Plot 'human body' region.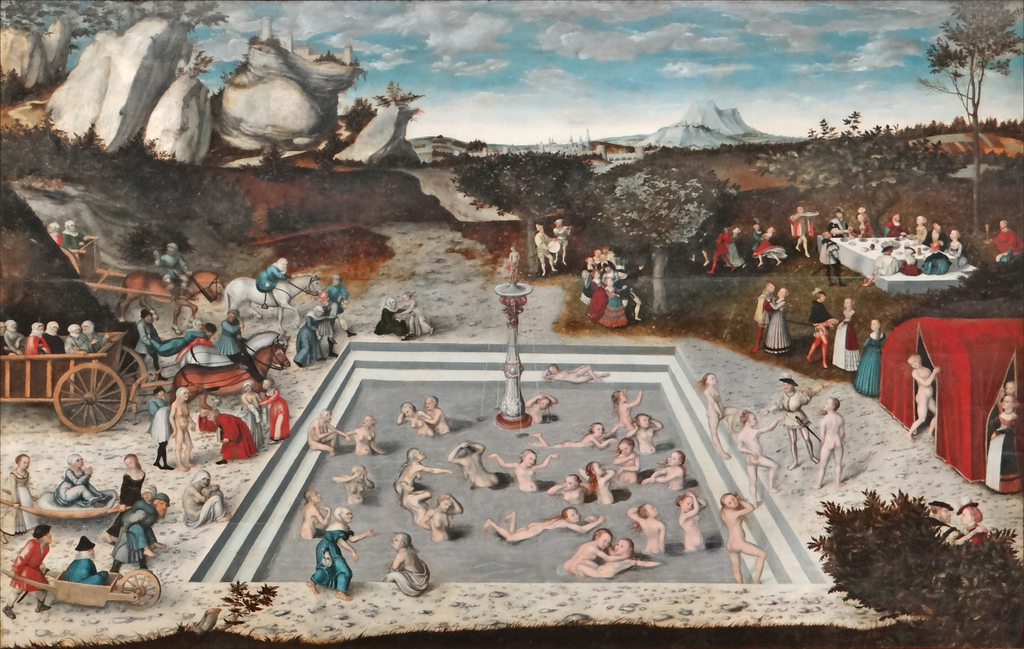
Plotted at box=[750, 291, 791, 355].
